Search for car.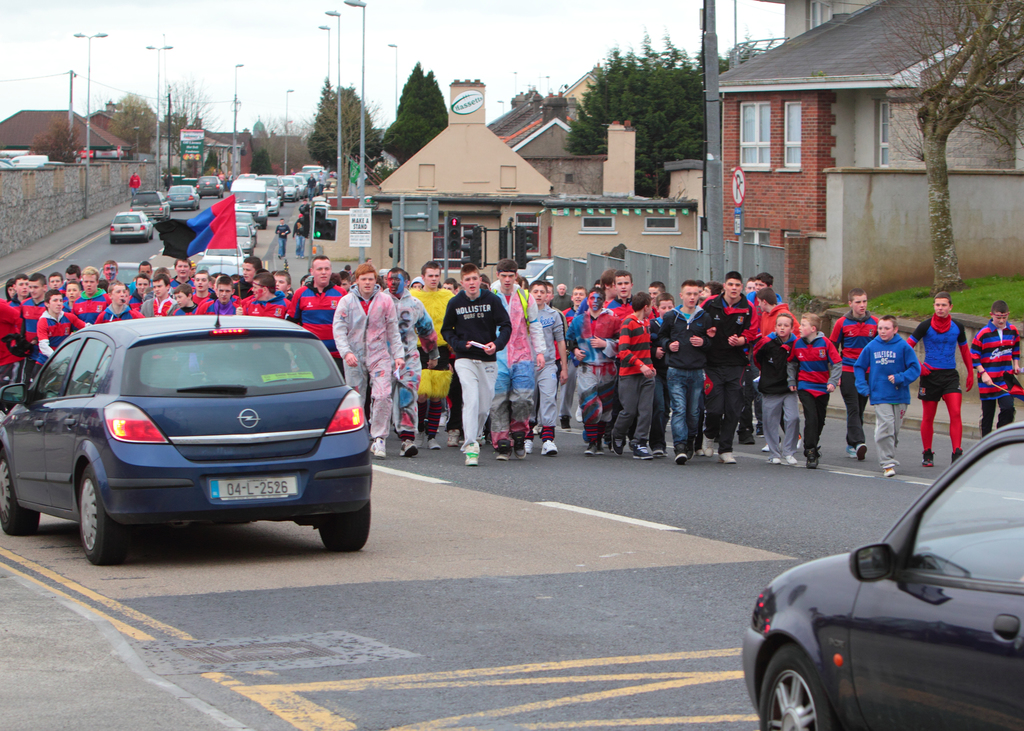
Found at crop(194, 175, 223, 199).
